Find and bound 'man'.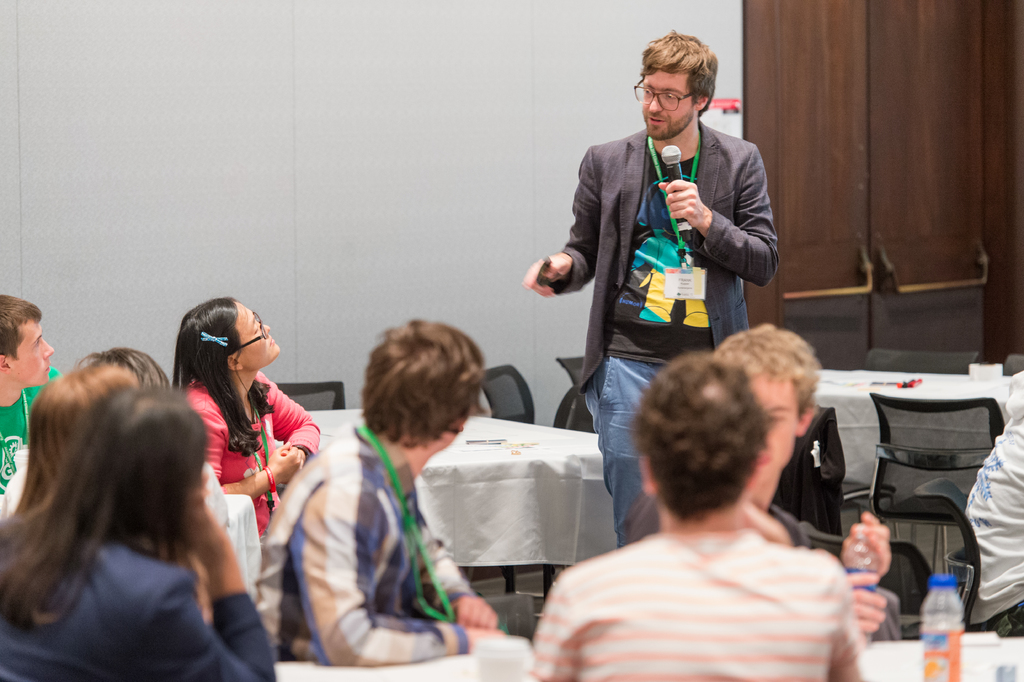
Bound: region(525, 29, 778, 551).
